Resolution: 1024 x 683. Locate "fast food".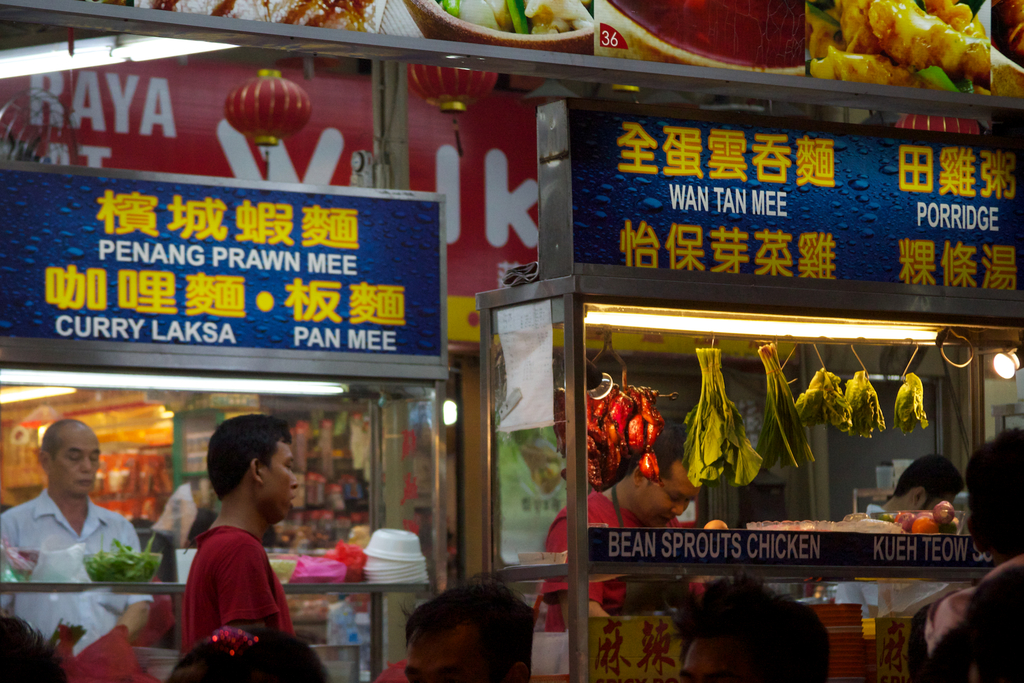
region(750, 338, 819, 488).
